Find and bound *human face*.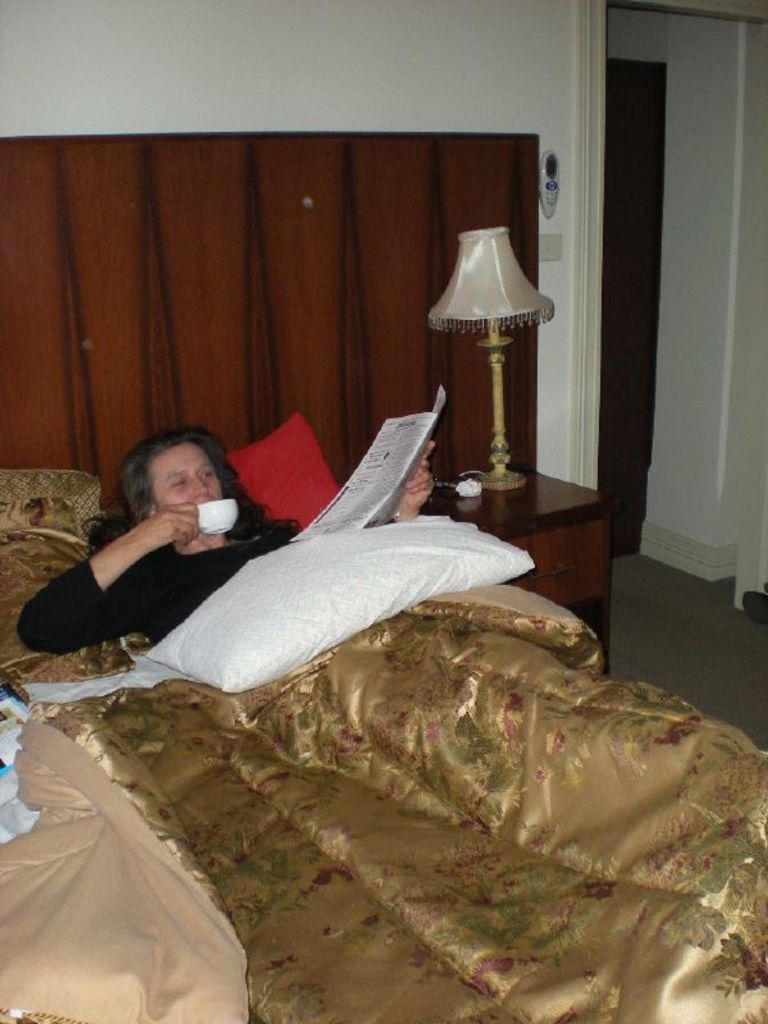
Bound: <box>151,440,221,513</box>.
